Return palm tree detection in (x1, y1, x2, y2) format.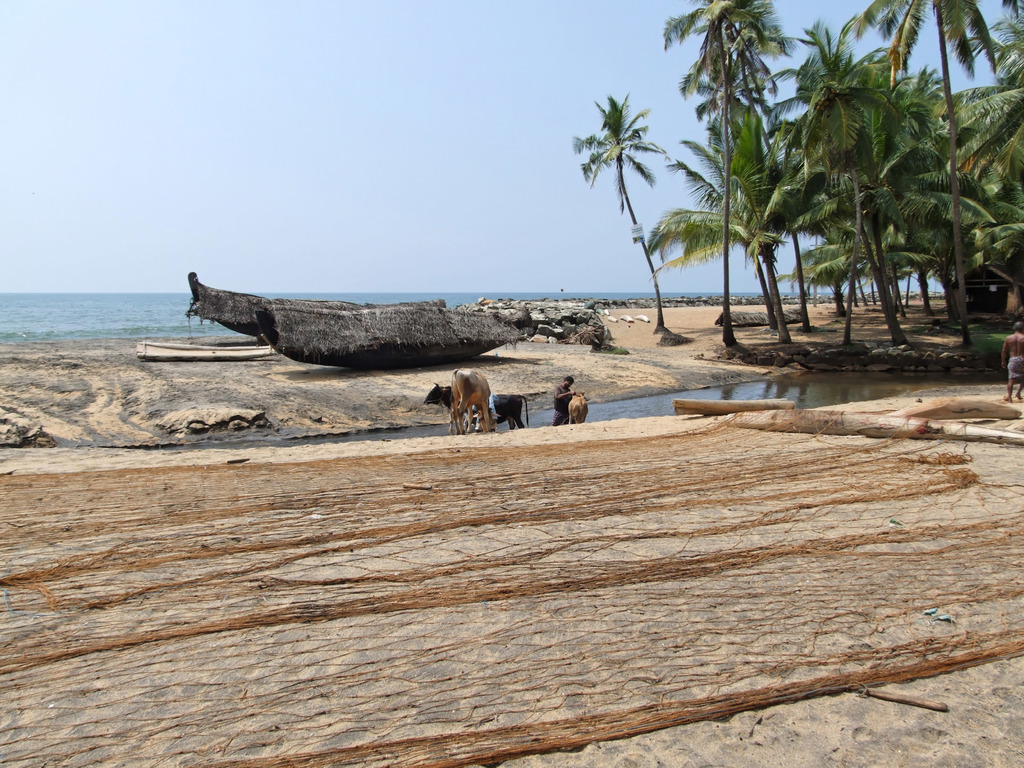
(801, 113, 880, 291).
